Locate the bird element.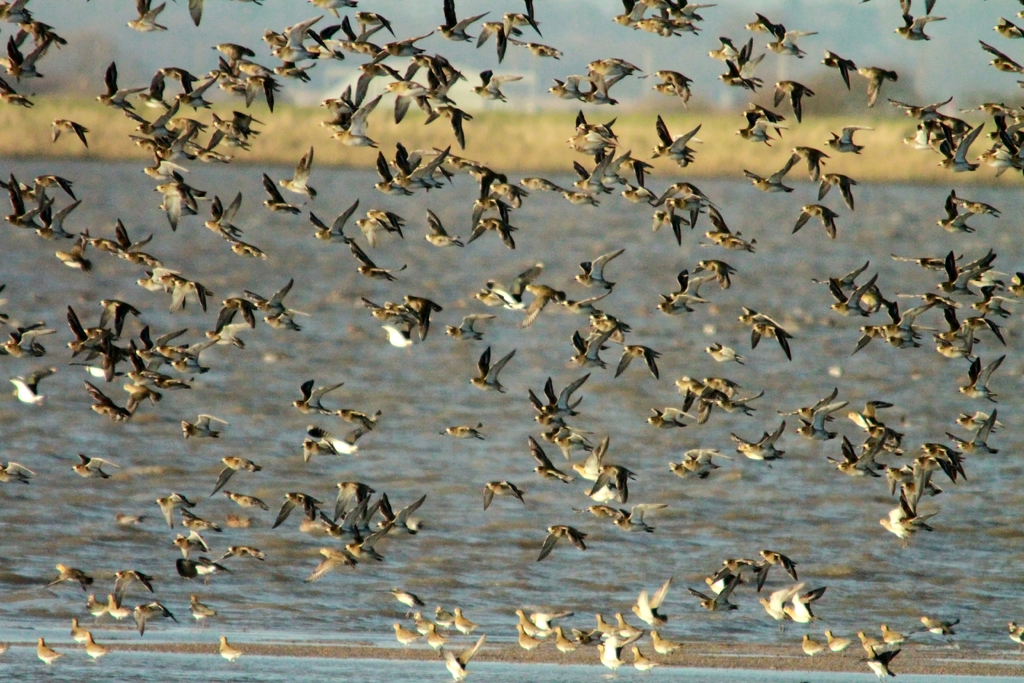
Element bbox: box=[554, 623, 596, 655].
